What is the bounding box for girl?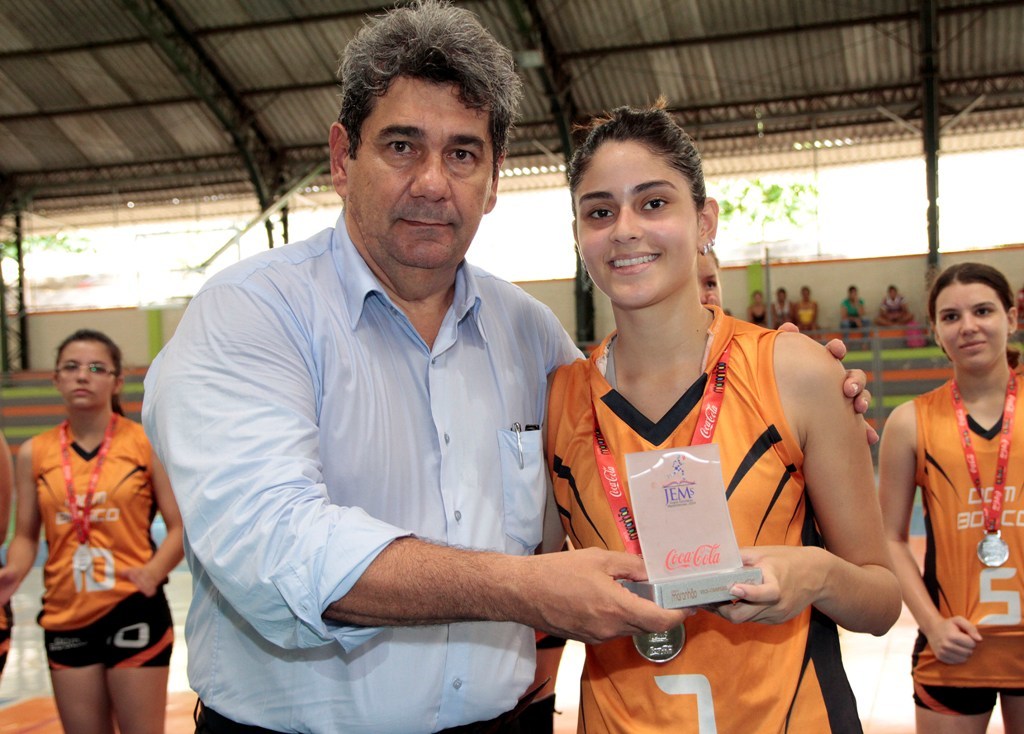
<bbox>0, 331, 185, 731</bbox>.
